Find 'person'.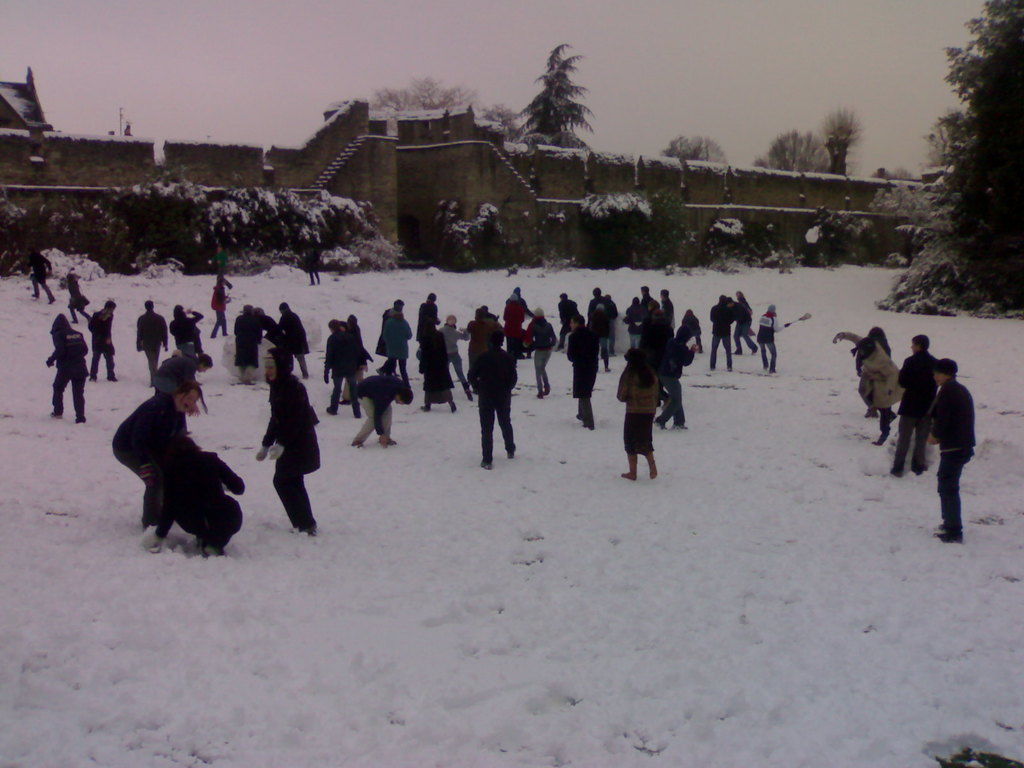
l=276, t=303, r=310, b=378.
